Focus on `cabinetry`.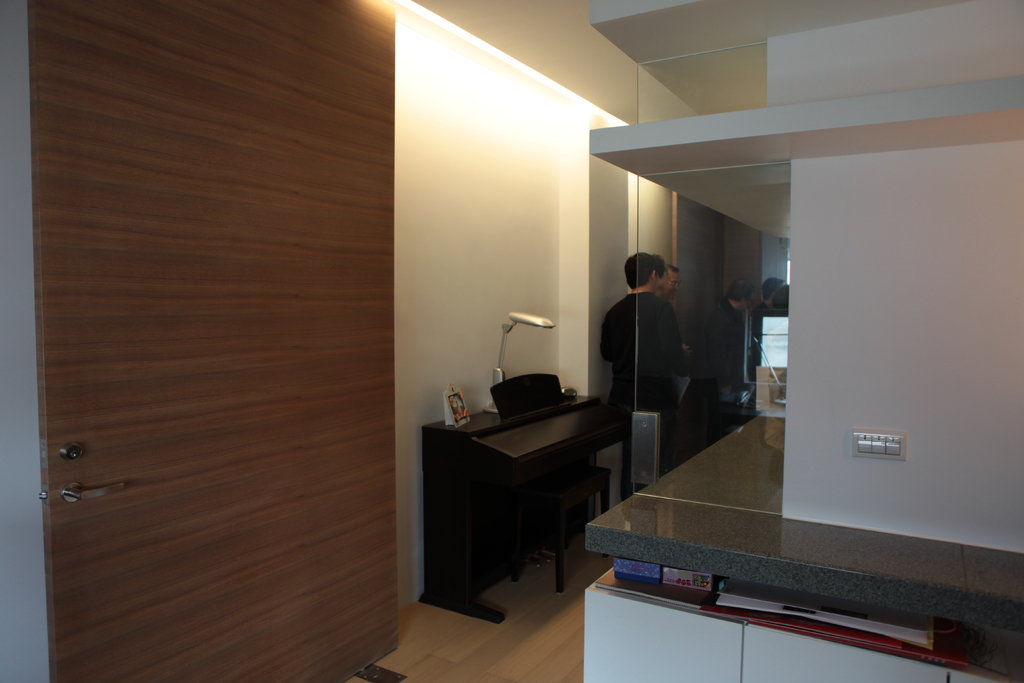
Focused at l=573, t=604, r=1023, b=682.
